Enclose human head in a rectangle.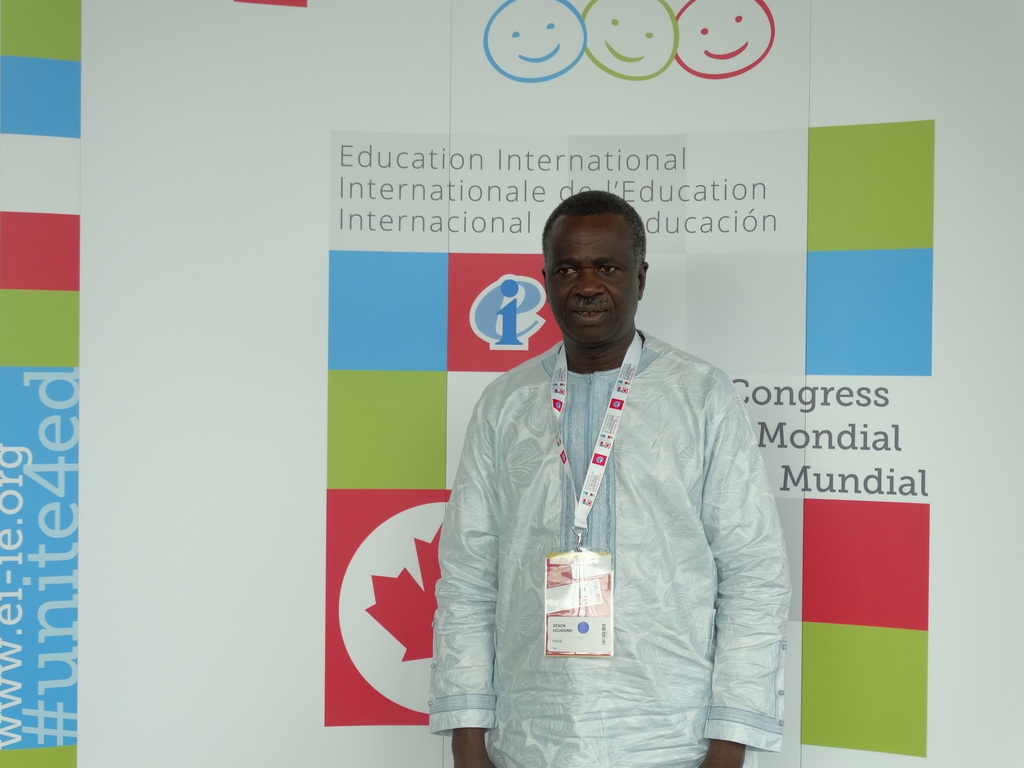
(left=540, top=189, right=650, bottom=347).
